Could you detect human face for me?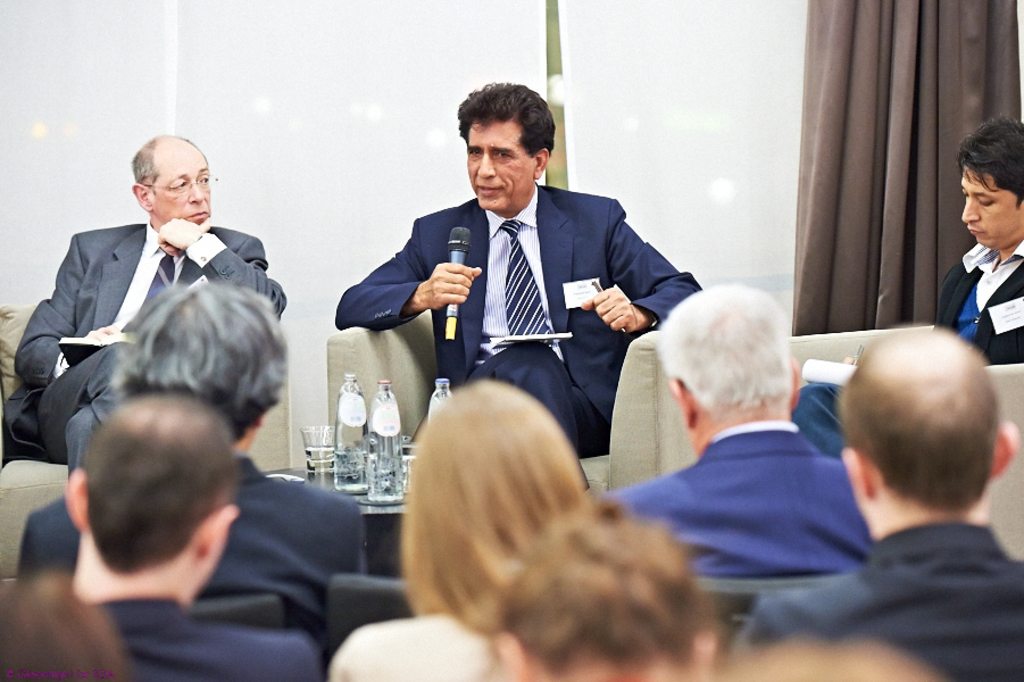
Detection result: BBox(469, 120, 534, 209).
